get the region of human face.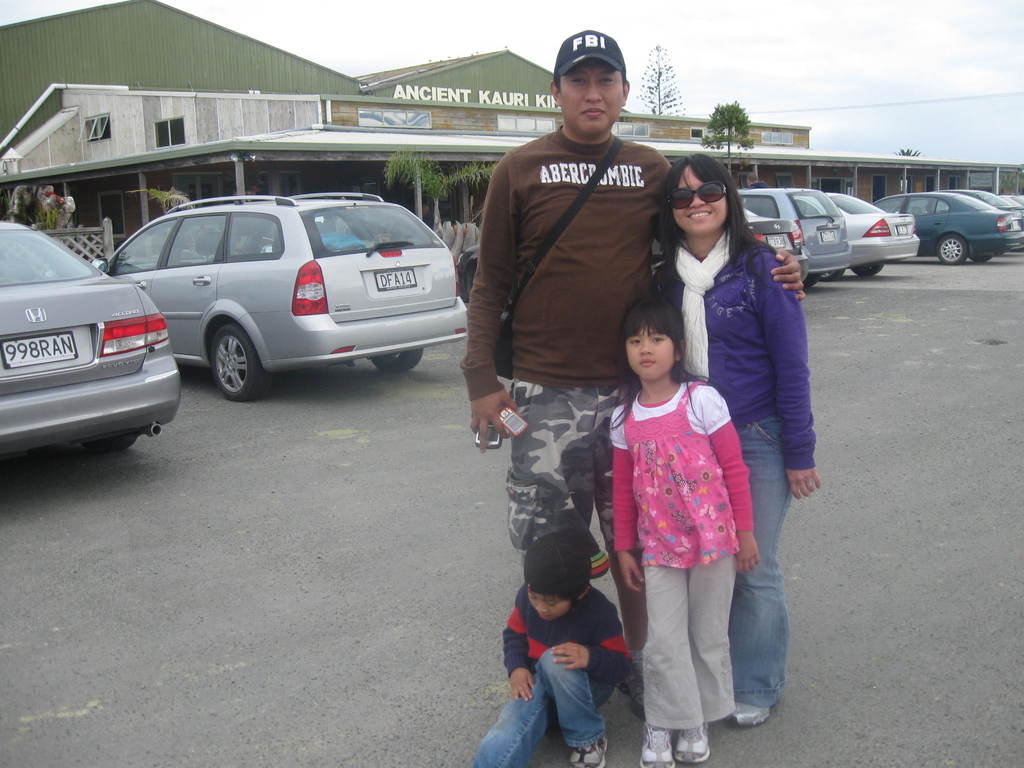
(557, 60, 629, 137).
